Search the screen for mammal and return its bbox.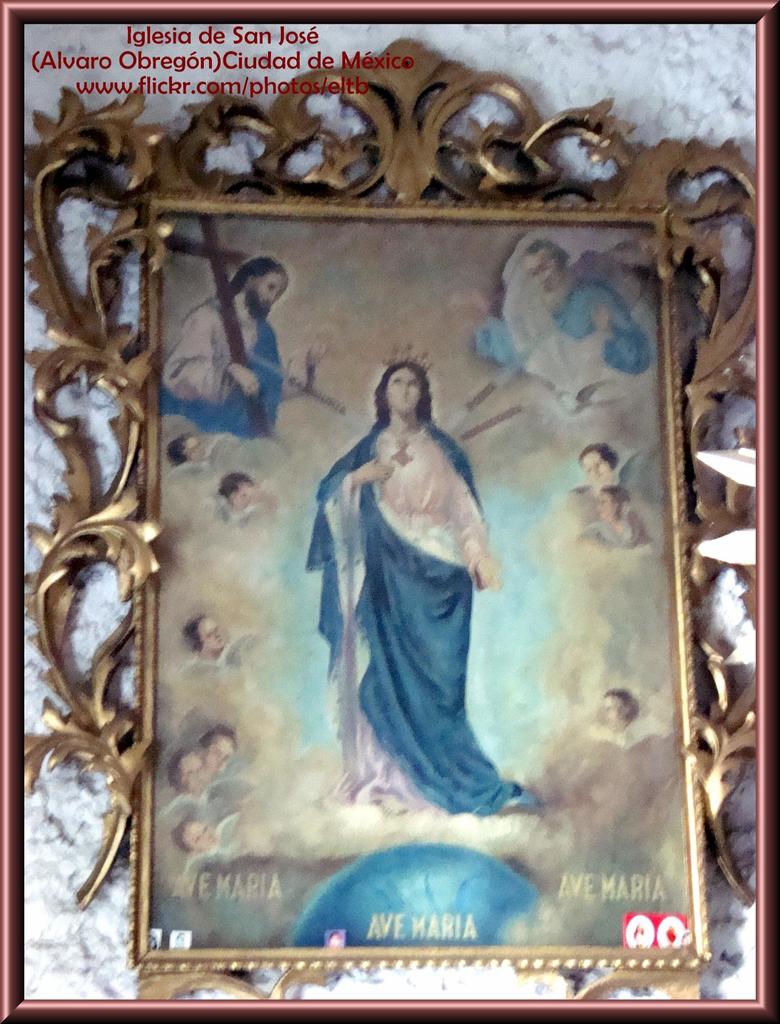
Found: region(204, 715, 239, 785).
